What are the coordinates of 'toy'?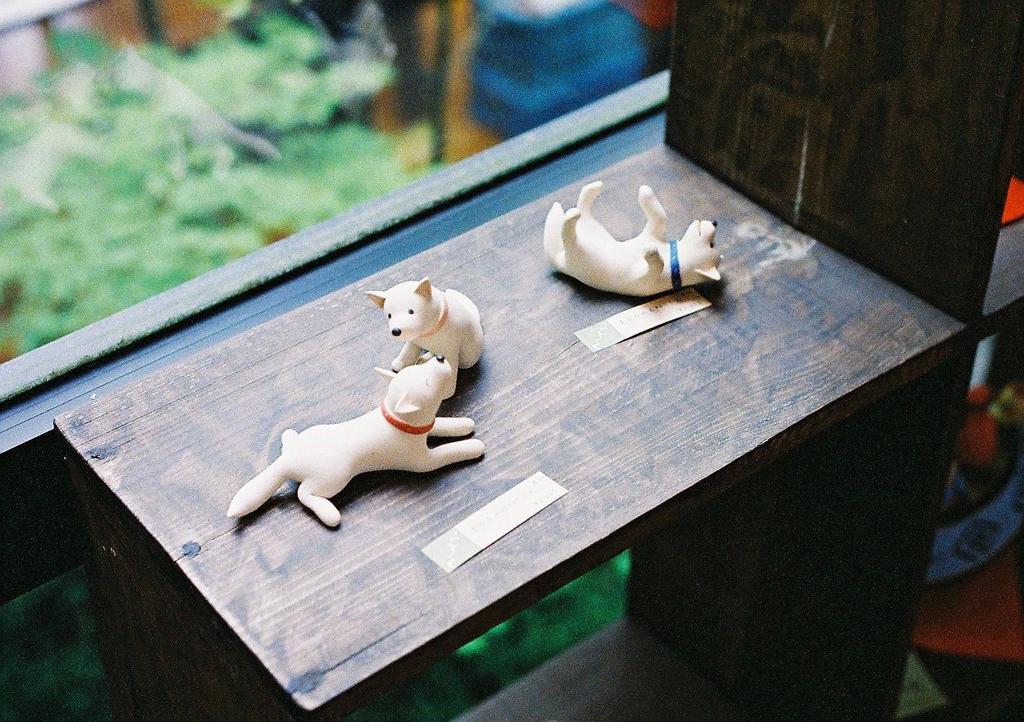
pyautogui.locateOnScreen(537, 185, 727, 296).
